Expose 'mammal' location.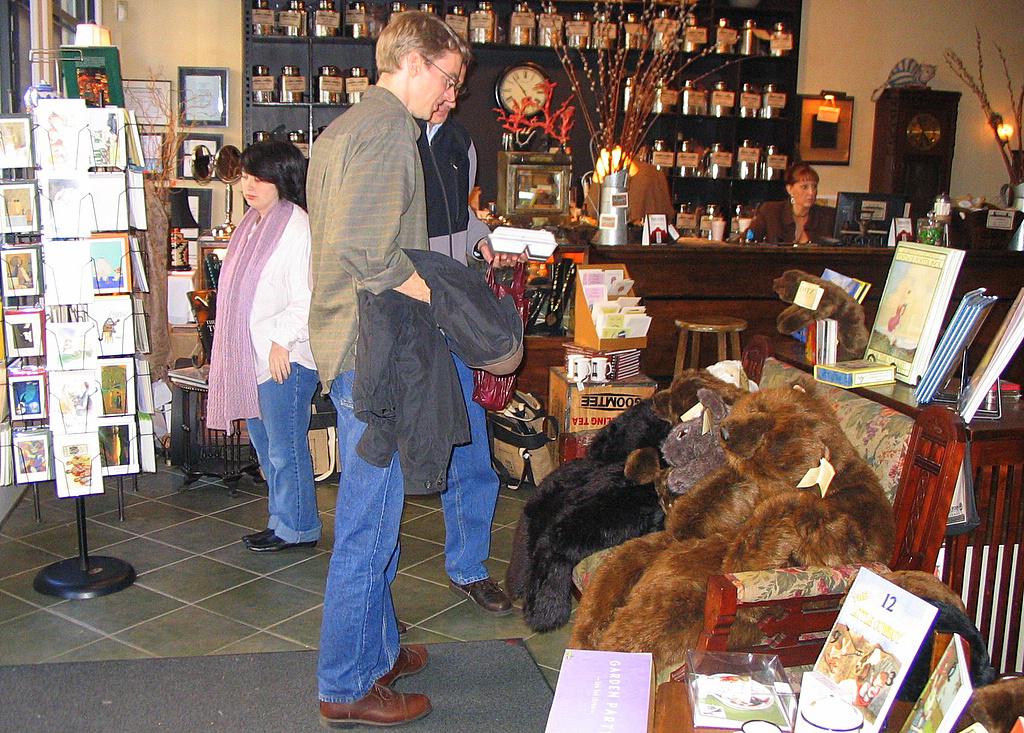
Exposed at l=731, t=155, r=834, b=248.
